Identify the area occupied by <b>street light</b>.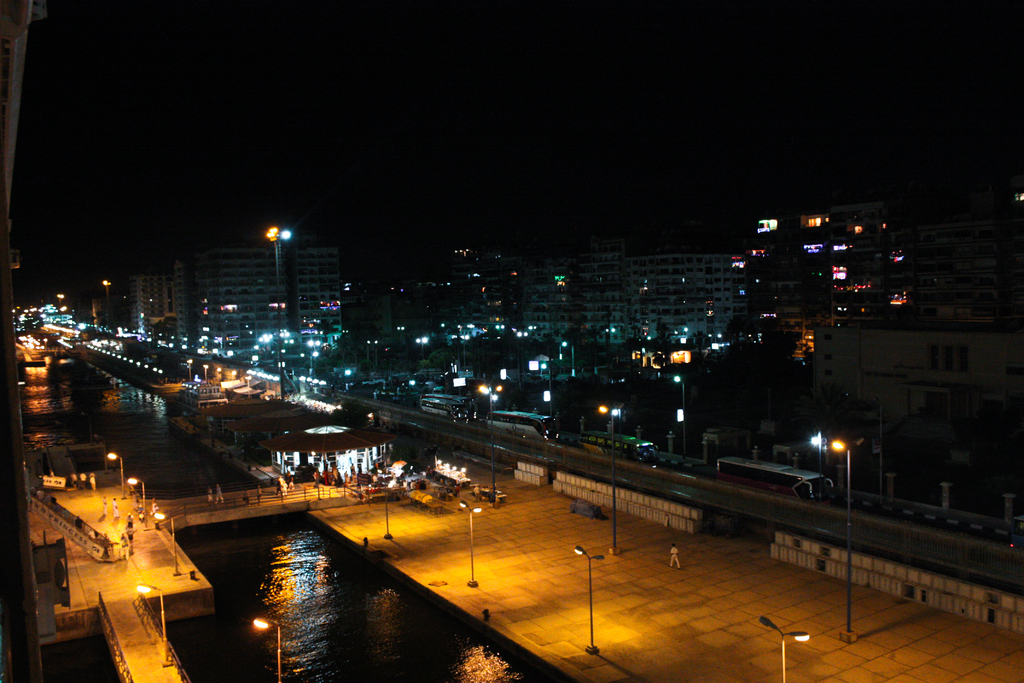
Area: select_region(568, 545, 609, 661).
